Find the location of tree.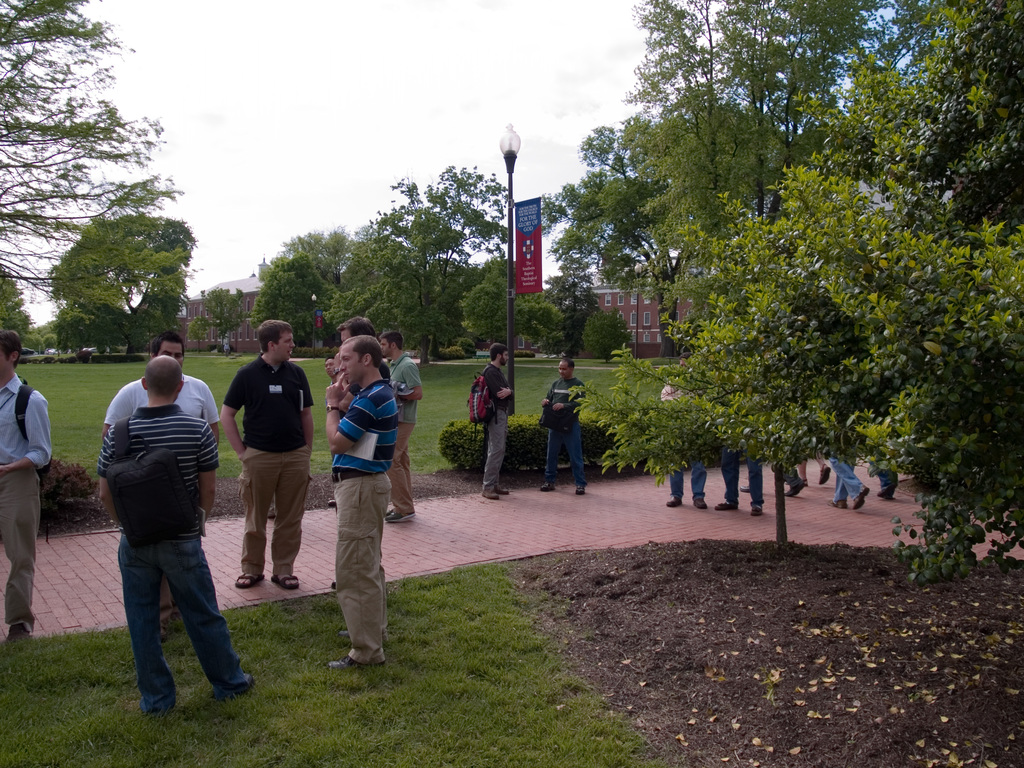
Location: {"x1": 253, "y1": 155, "x2": 511, "y2": 357}.
